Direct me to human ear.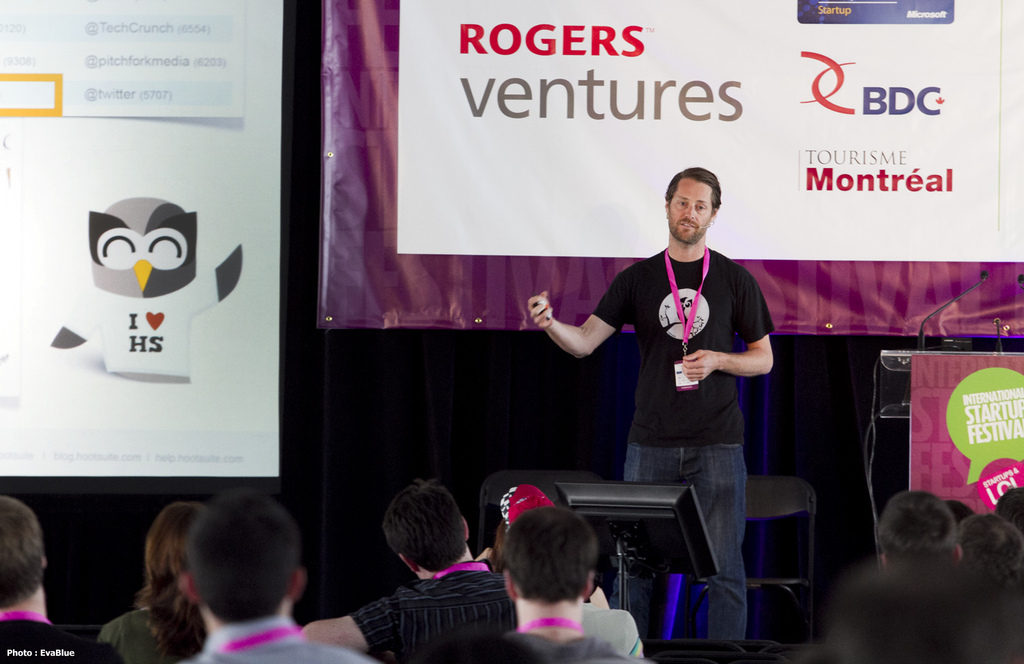
Direction: 953:542:966:563.
